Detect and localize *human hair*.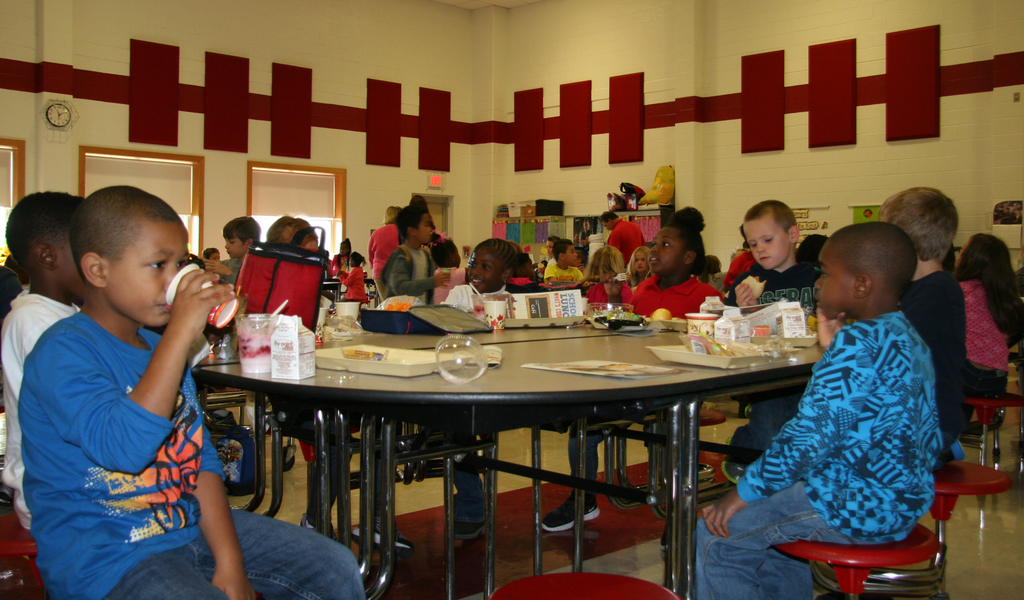
Localized at region(829, 224, 919, 294).
